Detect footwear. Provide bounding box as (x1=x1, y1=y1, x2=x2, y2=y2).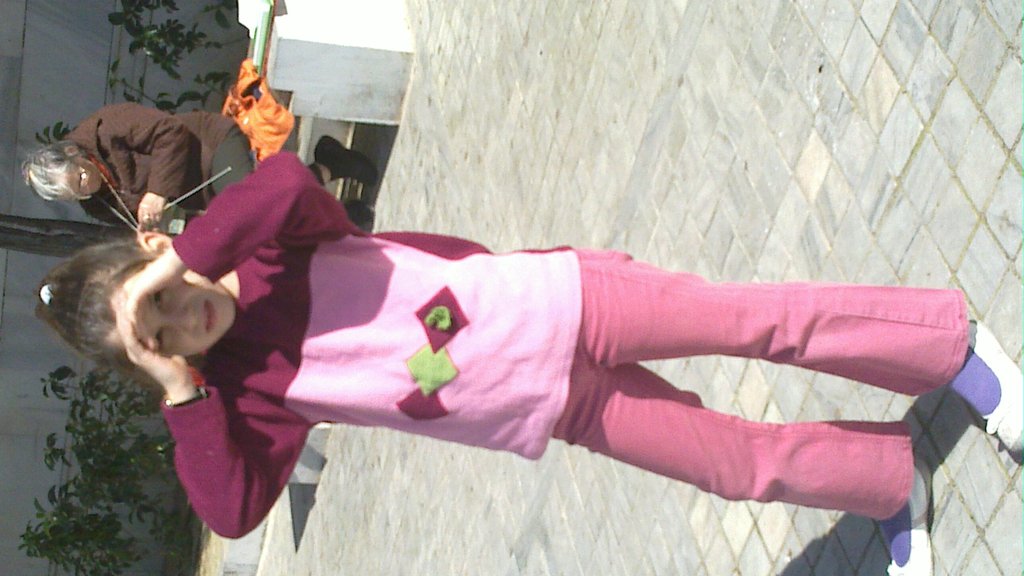
(x1=313, y1=131, x2=380, y2=185).
